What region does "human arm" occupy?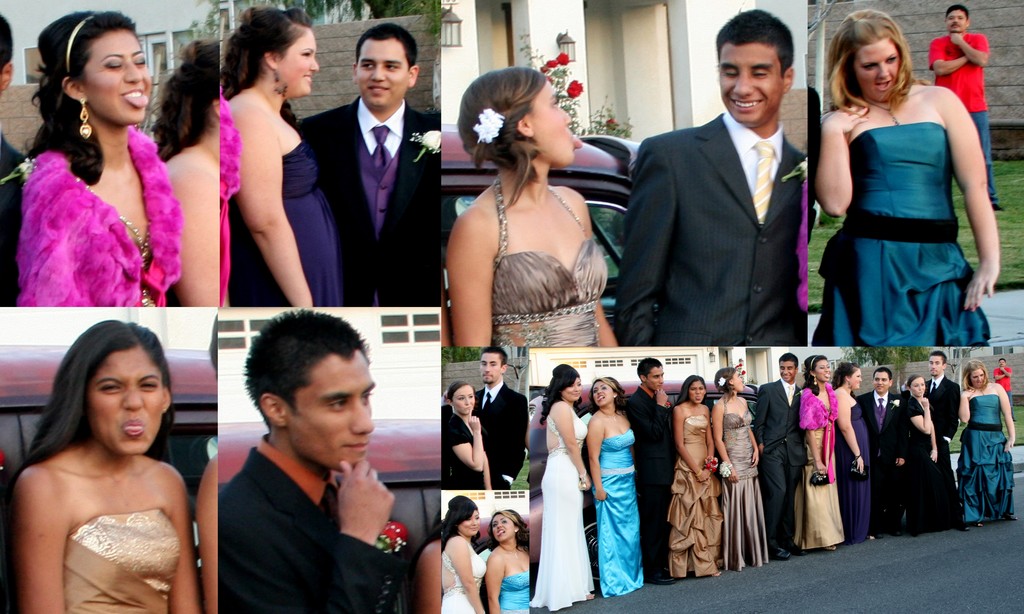
(x1=495, y1=395, x2=531, y2=486).
